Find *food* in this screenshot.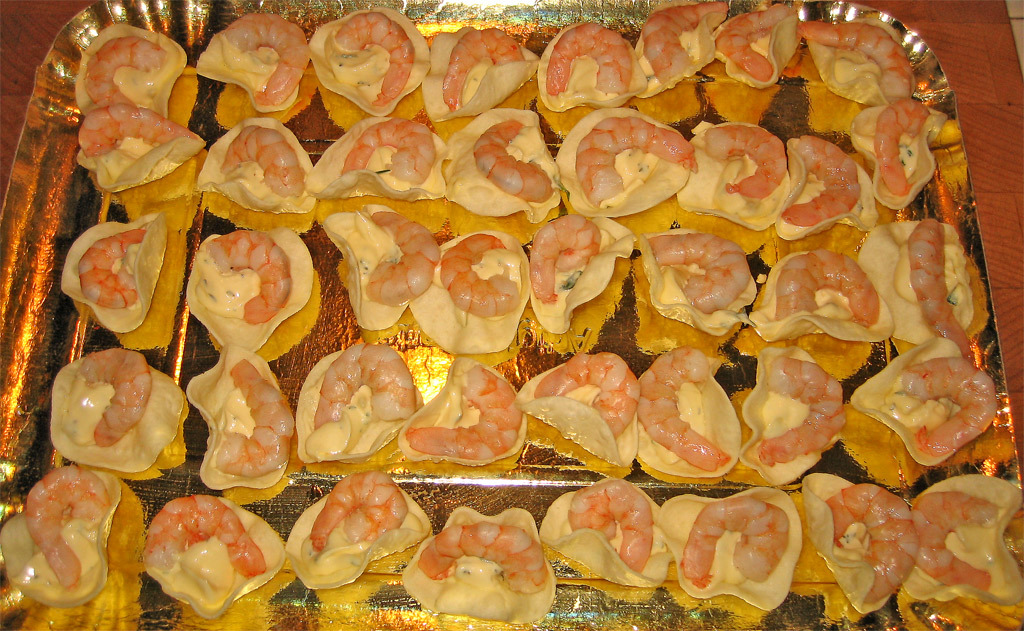
The bounding box for *food* is (774,133,878,241).
